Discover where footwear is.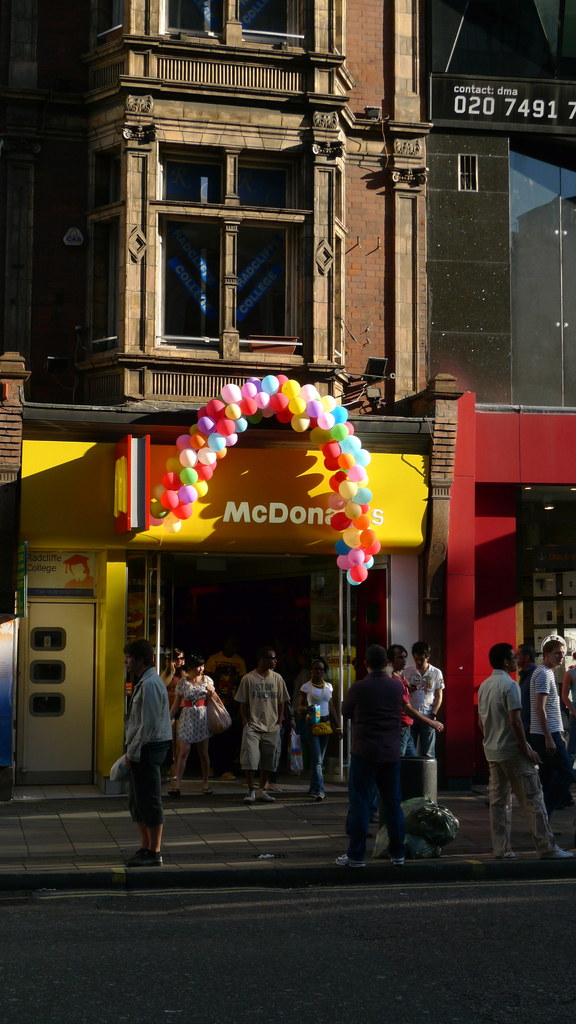
Discovered at 377/850/407/867.
